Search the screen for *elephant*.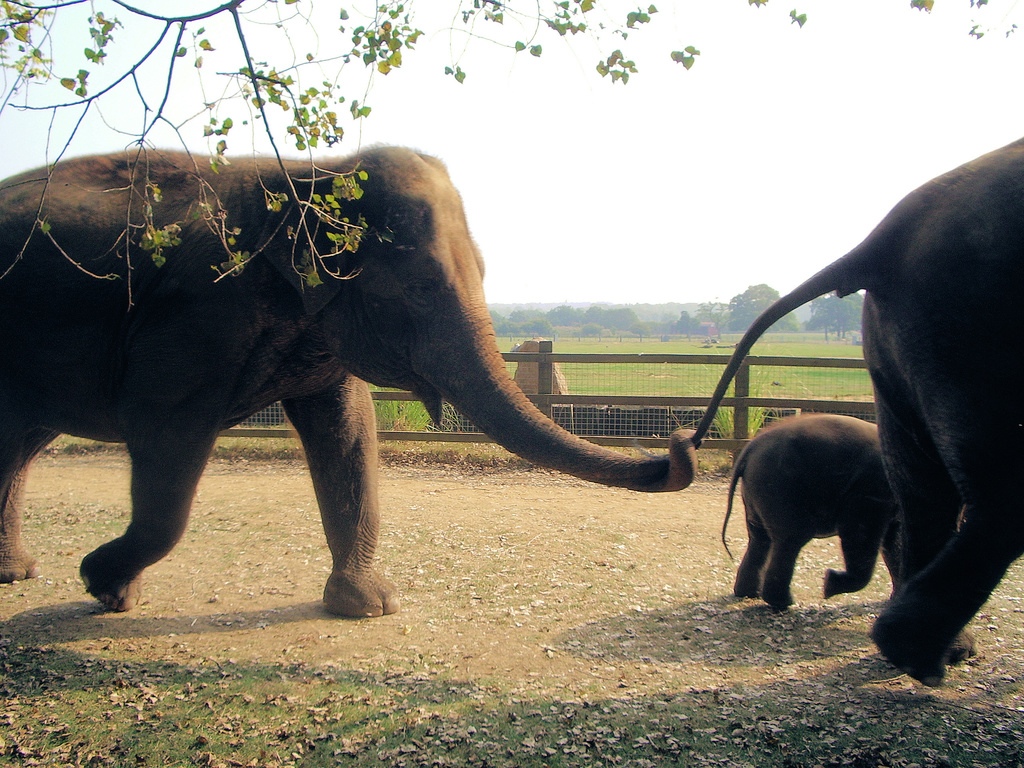
Found at region(686, 134, 1023, 695).
